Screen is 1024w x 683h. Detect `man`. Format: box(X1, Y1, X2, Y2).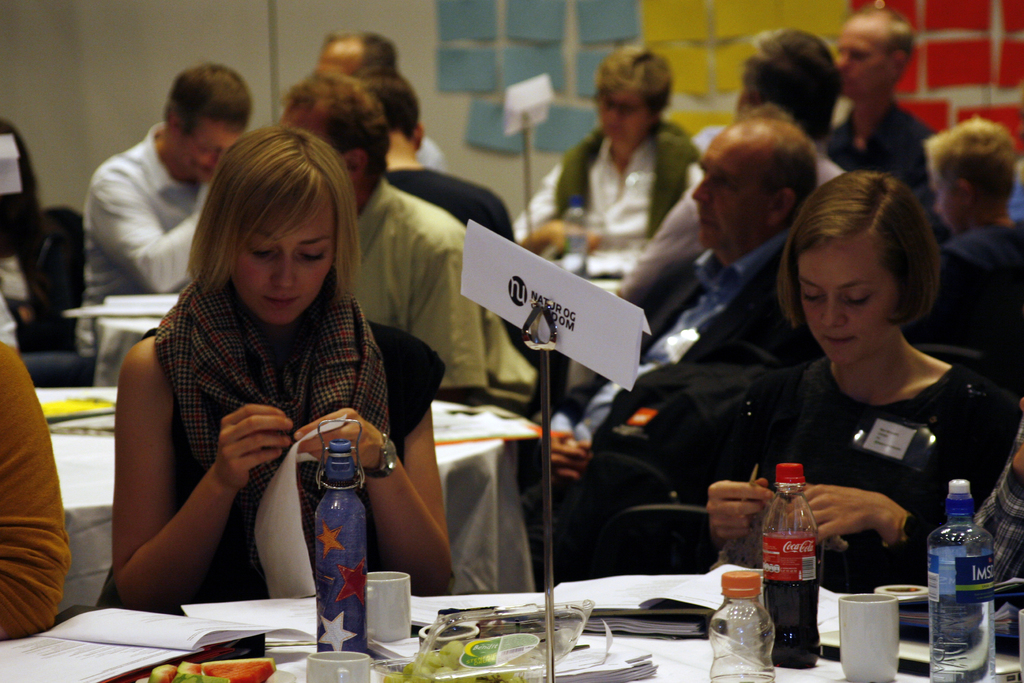
box(363, 67, 515, 247).
